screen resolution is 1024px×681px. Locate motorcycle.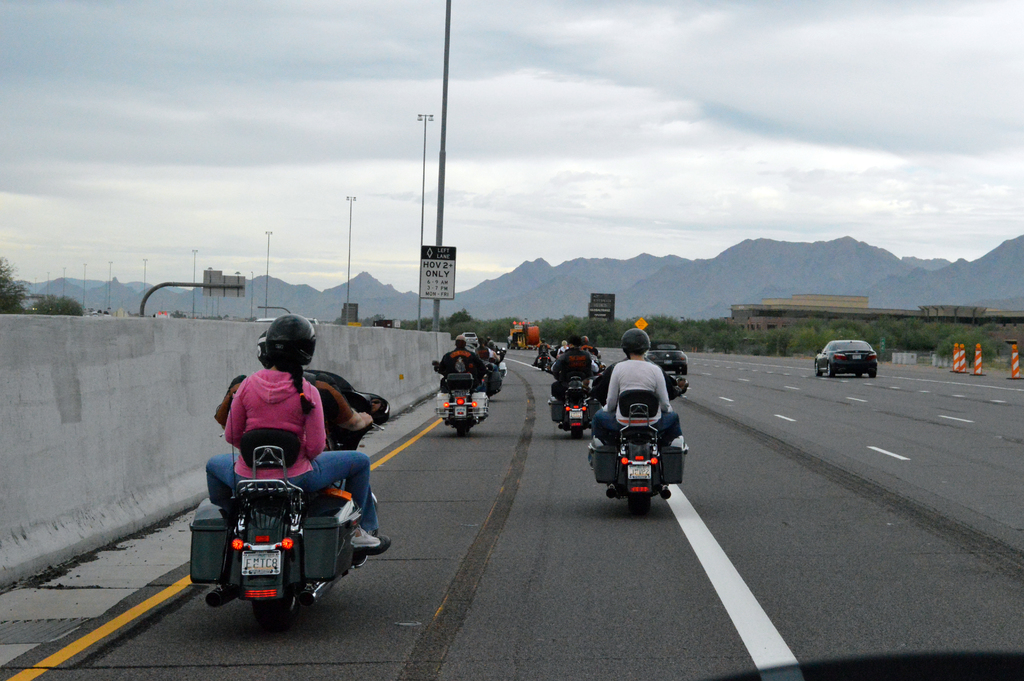
(552, 376, 603, 438).
